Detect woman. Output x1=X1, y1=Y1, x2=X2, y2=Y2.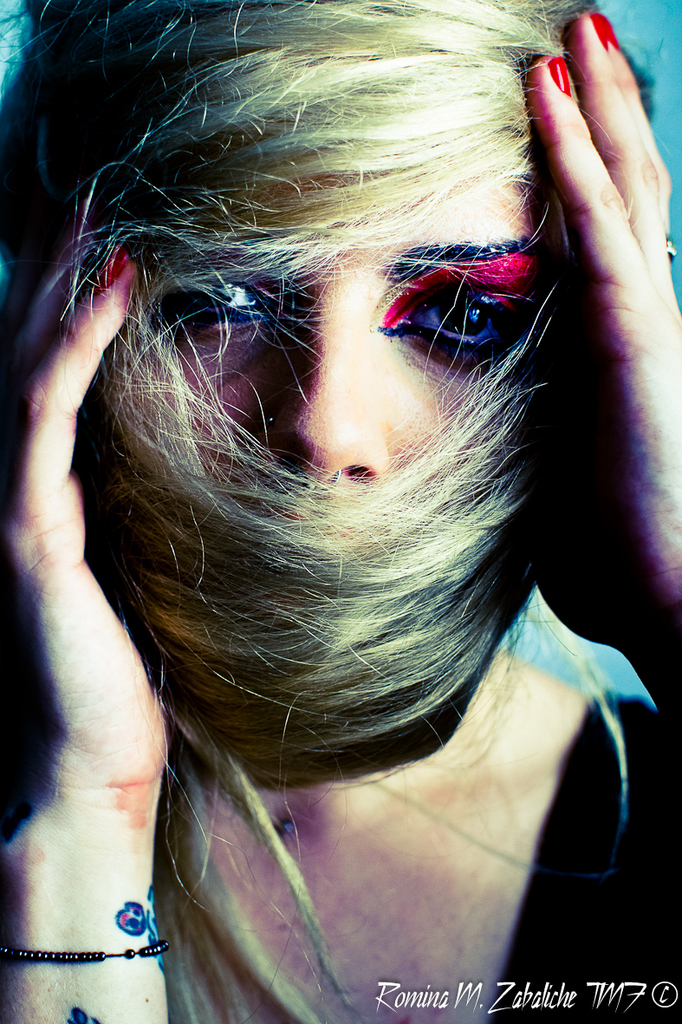
x1=19, y1=77, x2=659, y2=987.
